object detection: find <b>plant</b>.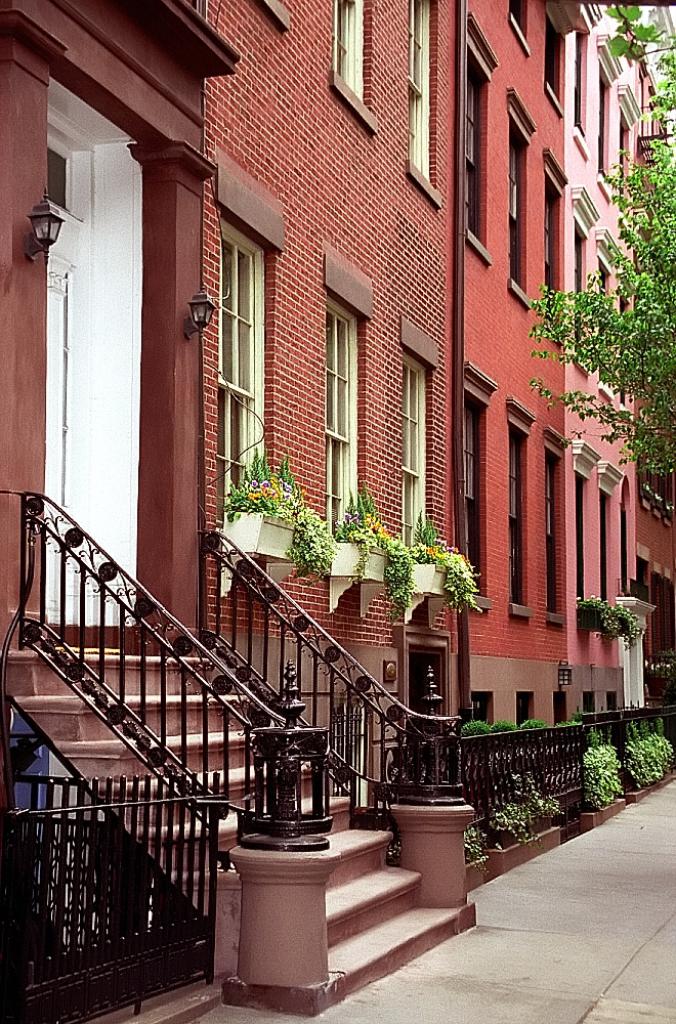
{"left": 460, "top": 710, "right": 503, "bottom": 735}.
